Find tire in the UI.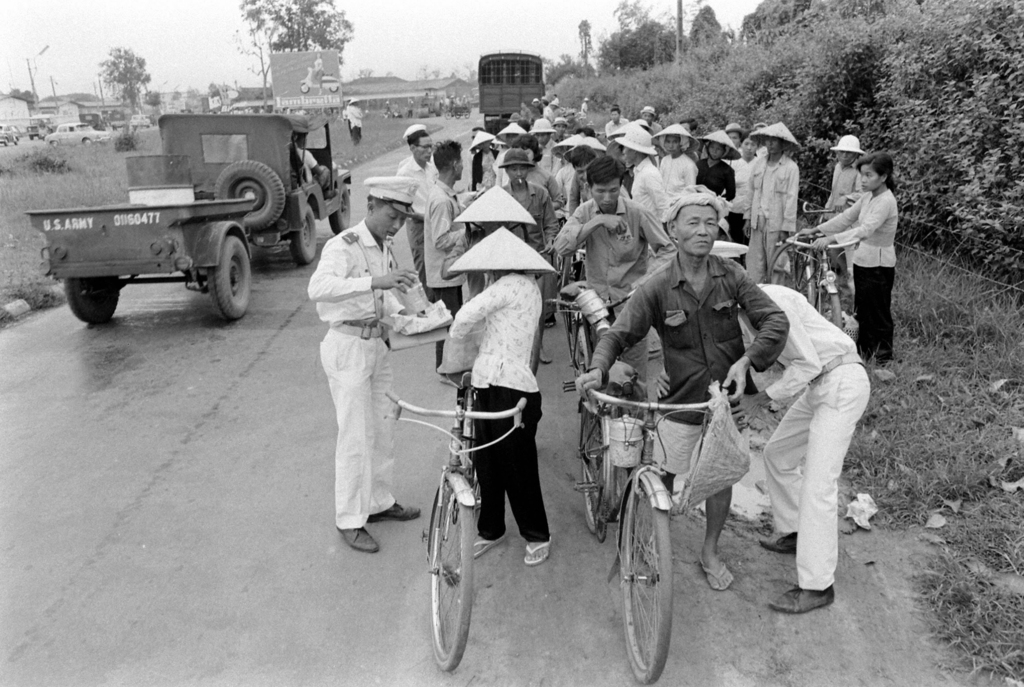
UI element at region(84, 136, 90, 145).
